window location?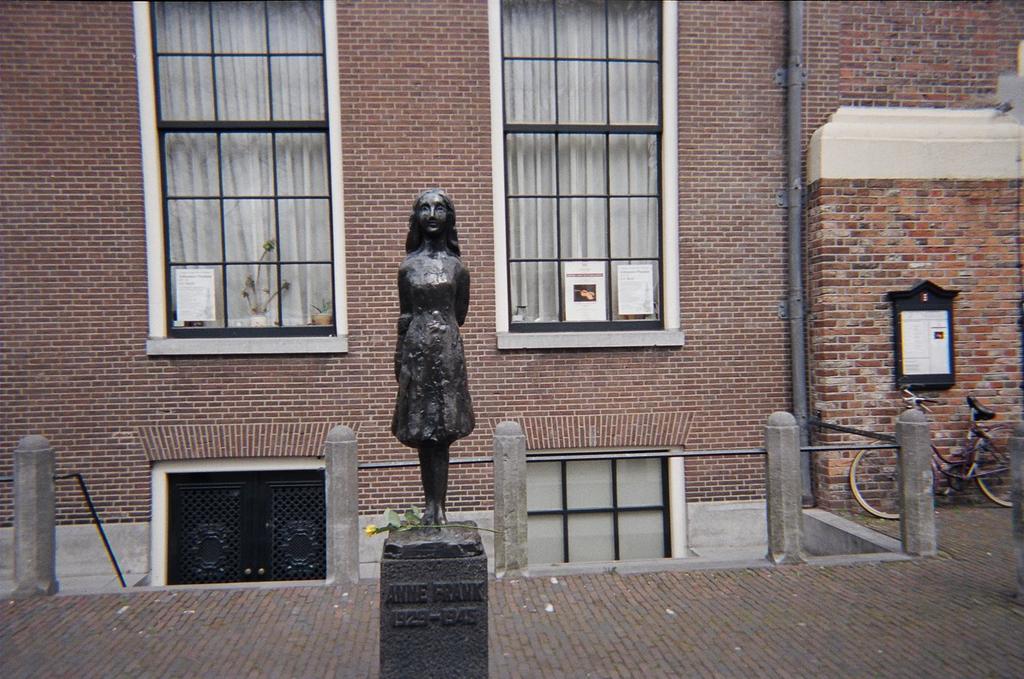
{"left": 132, "top": 0, "right": 348, "bottom": 353}
